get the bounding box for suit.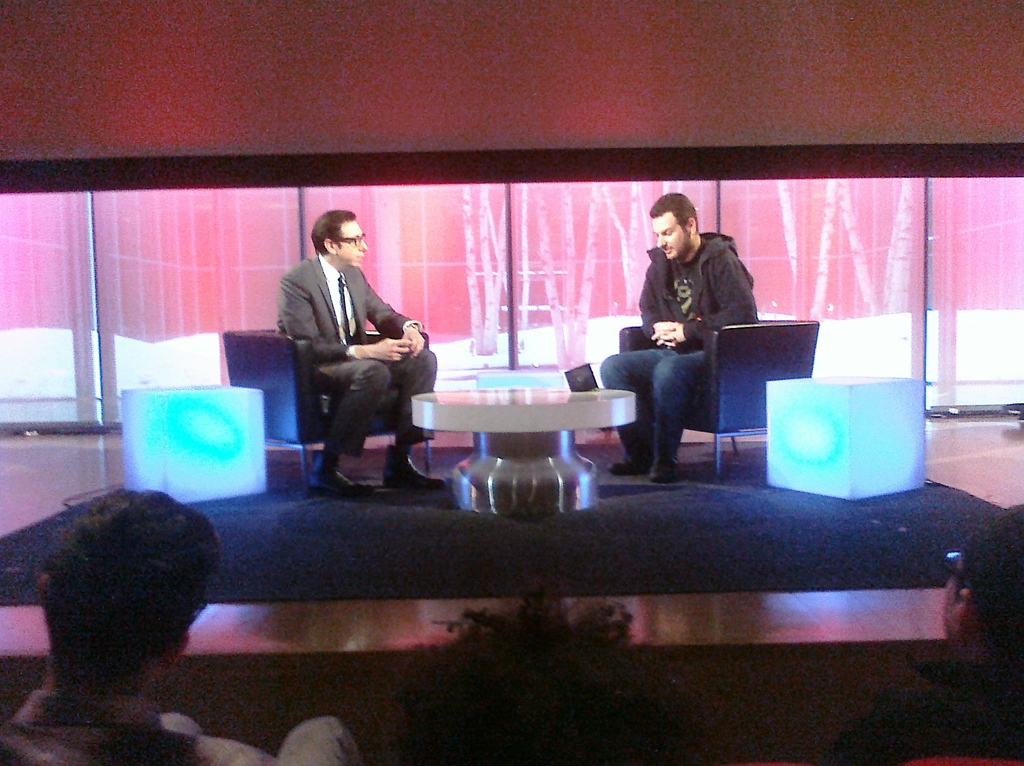
{"x1": 270, "y1": 224, "x2": 438, "y2": 496}.
